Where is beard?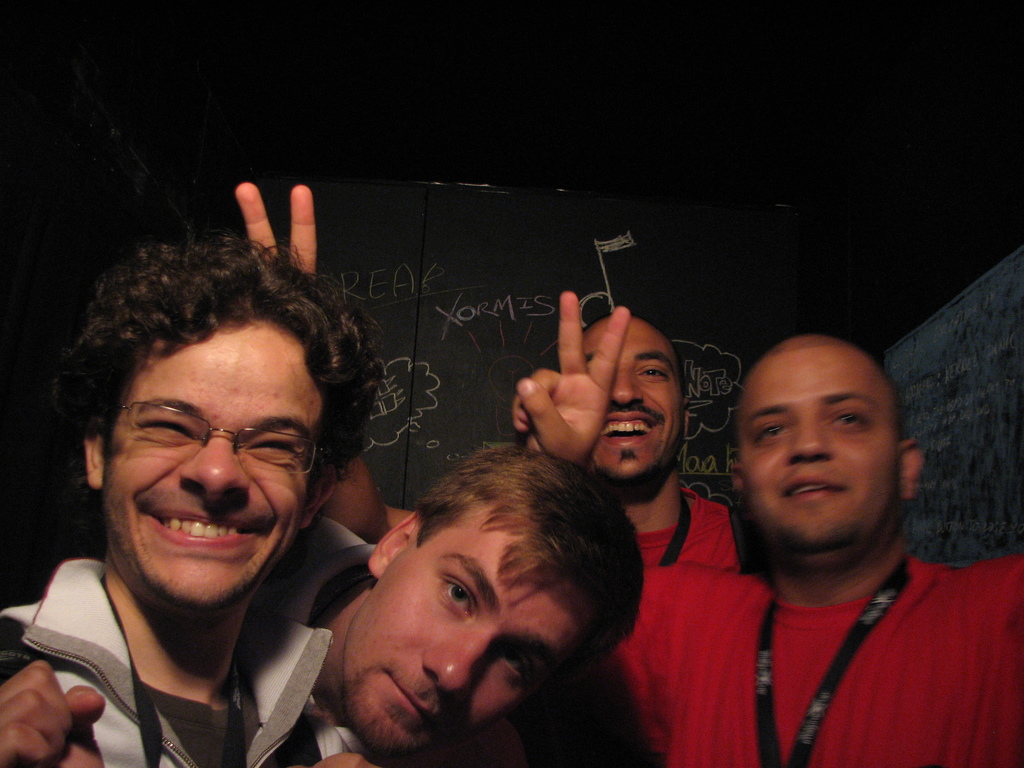
l=132, t=557, r=266, b=607.
